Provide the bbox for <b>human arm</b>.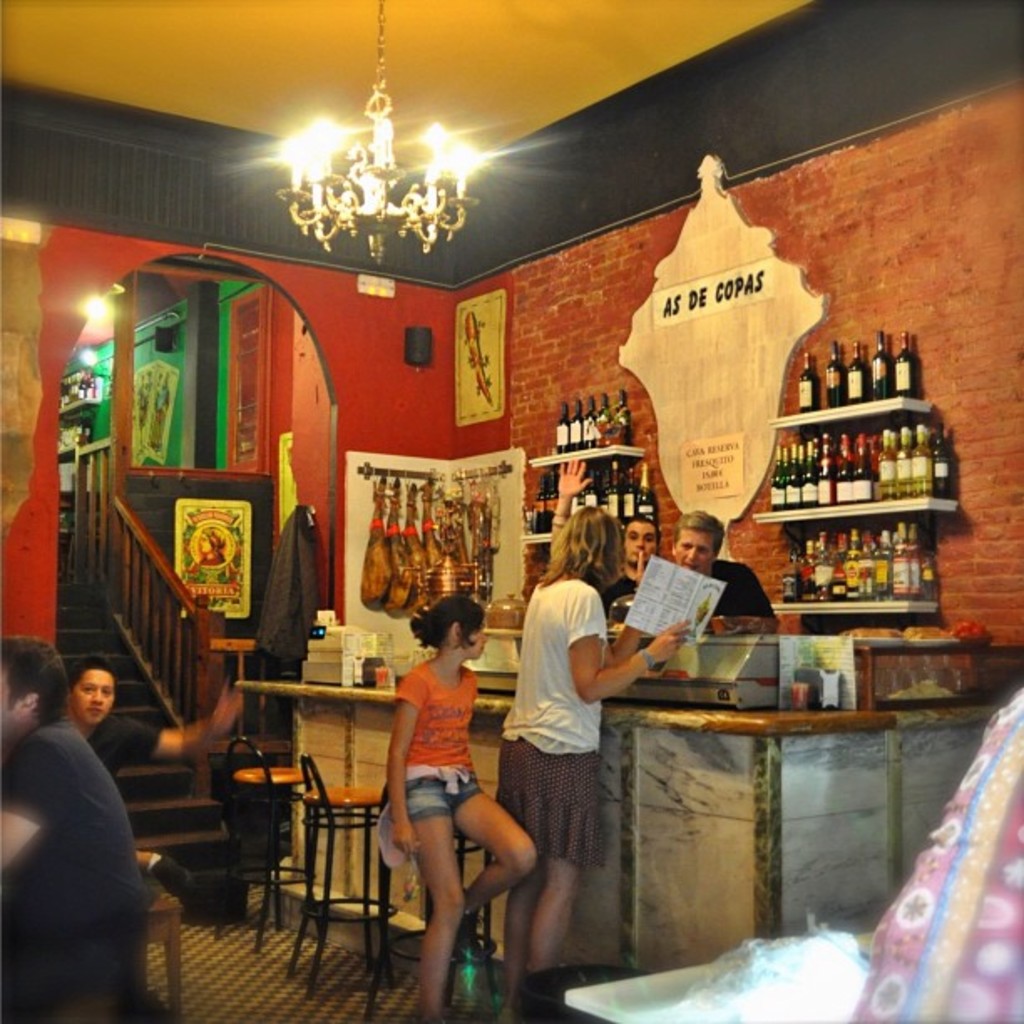
<region>115, 671, 246, 763</region>.
